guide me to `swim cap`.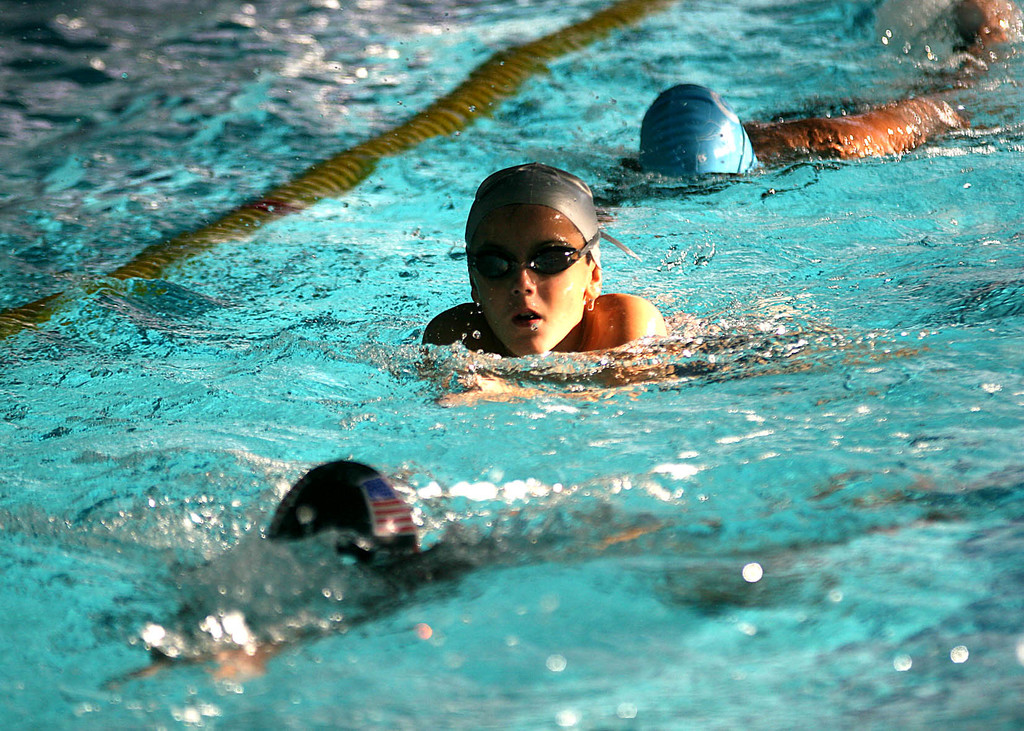
Guidance: [463, 165, 643, 268].
